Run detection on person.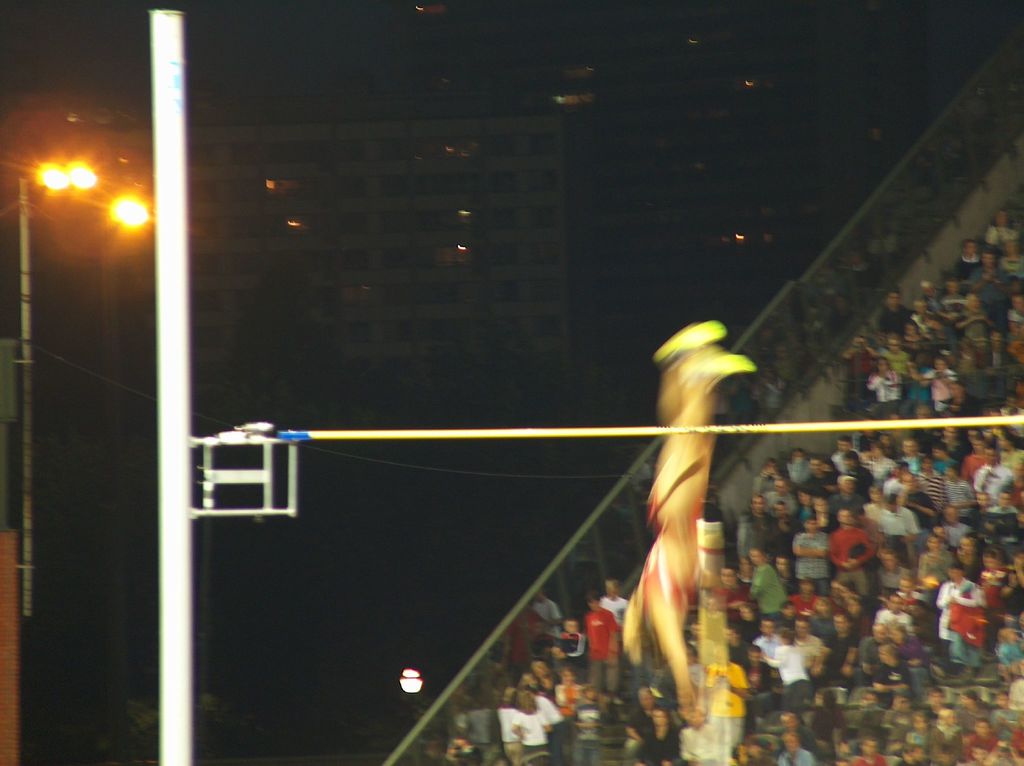
Result: pyautogui.locateOnScreen(826, 508, 870, 592).
